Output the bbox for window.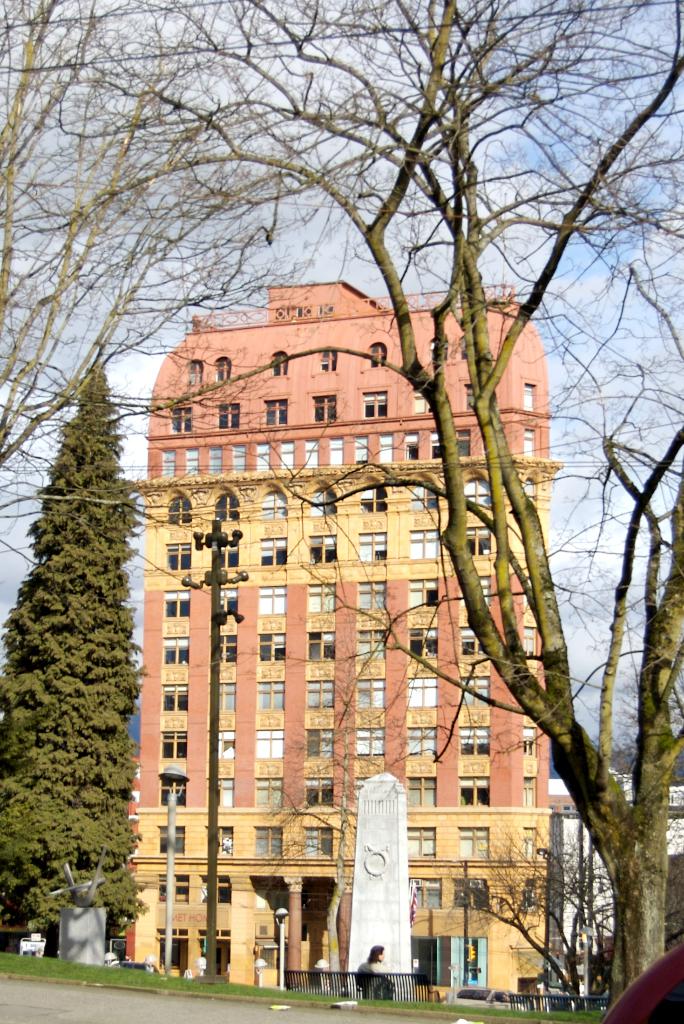
332 436 352 463.
